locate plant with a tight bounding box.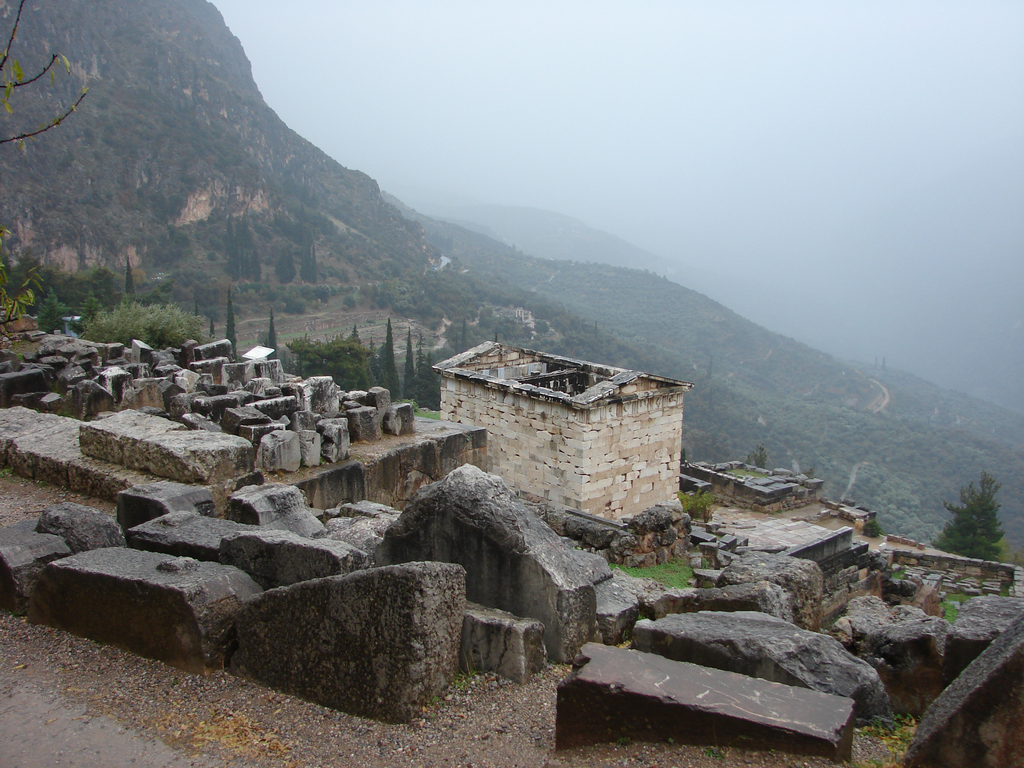
(708, 746, 724, 758).
